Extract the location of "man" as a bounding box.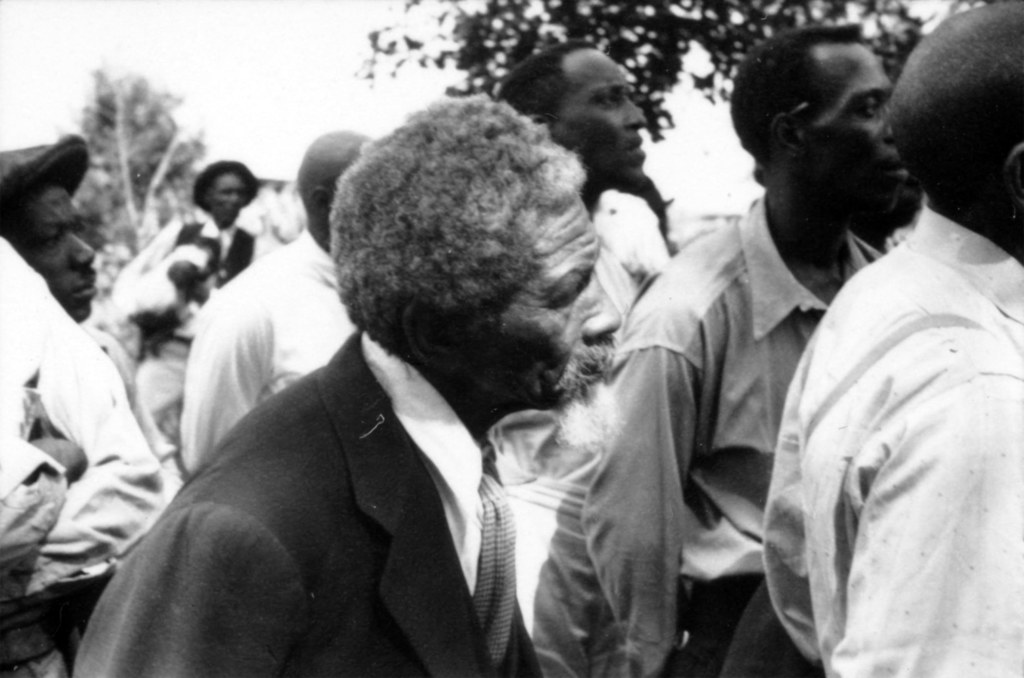
Rect(70, 93, 622, 677).
